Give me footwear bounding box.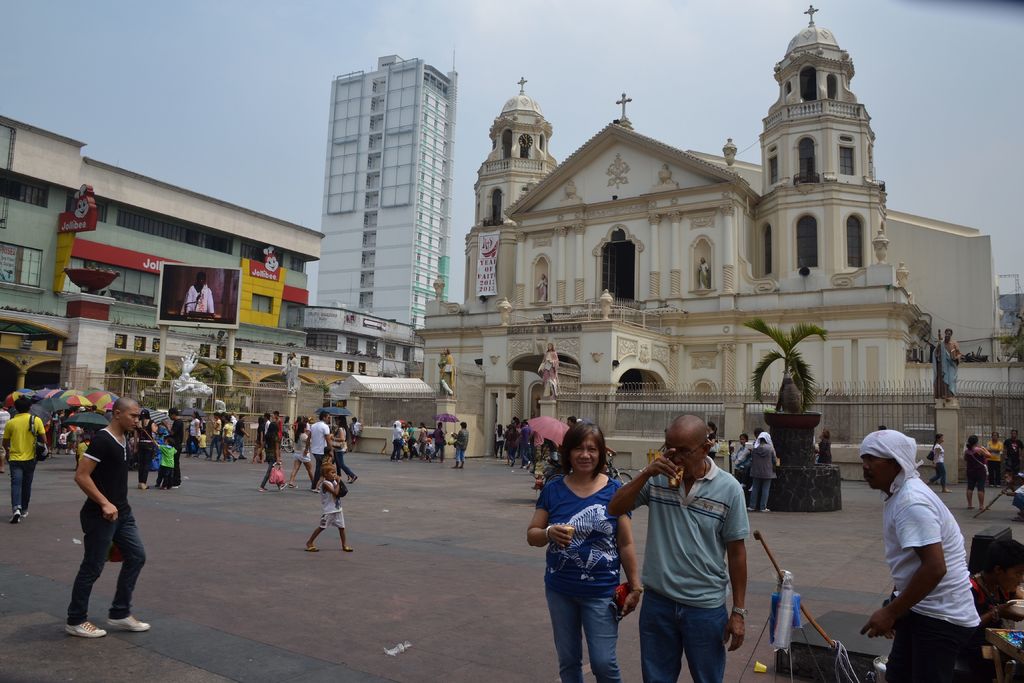
BBox(193, 454, 196, 457).
